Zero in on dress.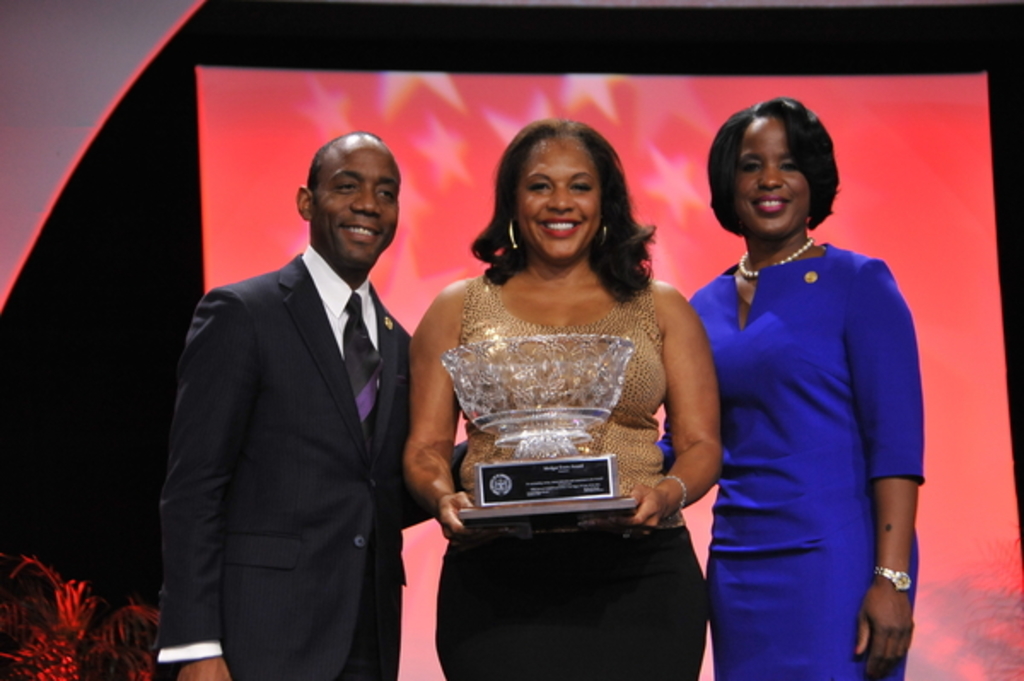
Zeroed in: locate(662, 241, 923, 679).
